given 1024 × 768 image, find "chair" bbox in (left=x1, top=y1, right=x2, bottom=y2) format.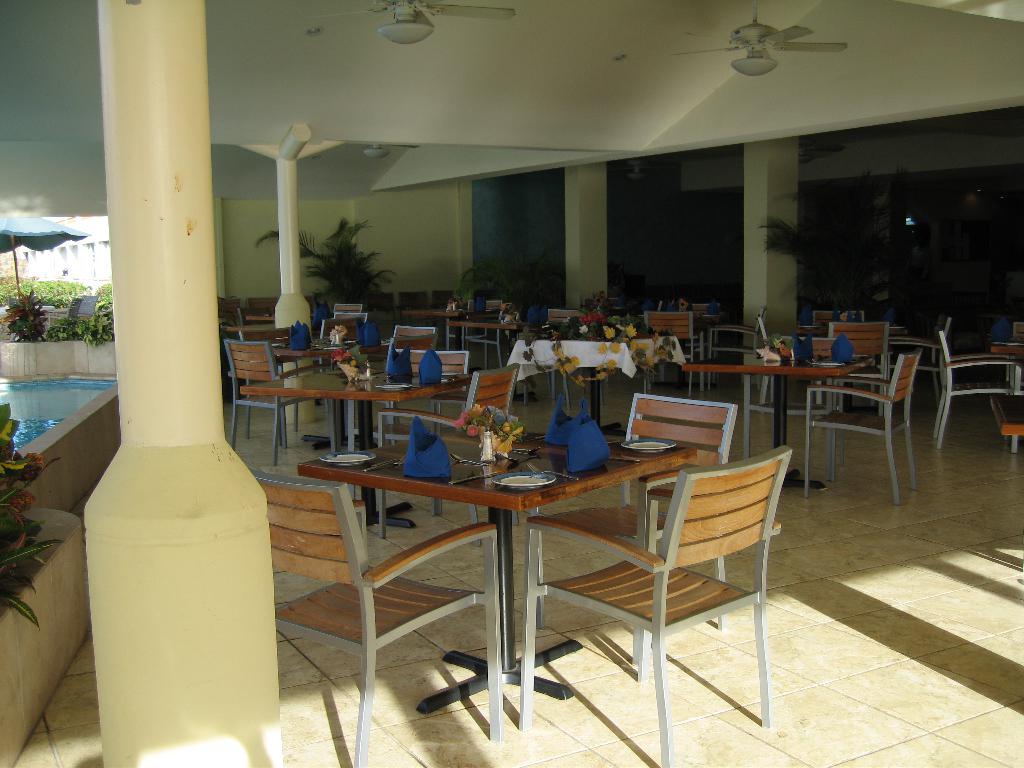
(left=388, top=331, right=430, bottom=363).
